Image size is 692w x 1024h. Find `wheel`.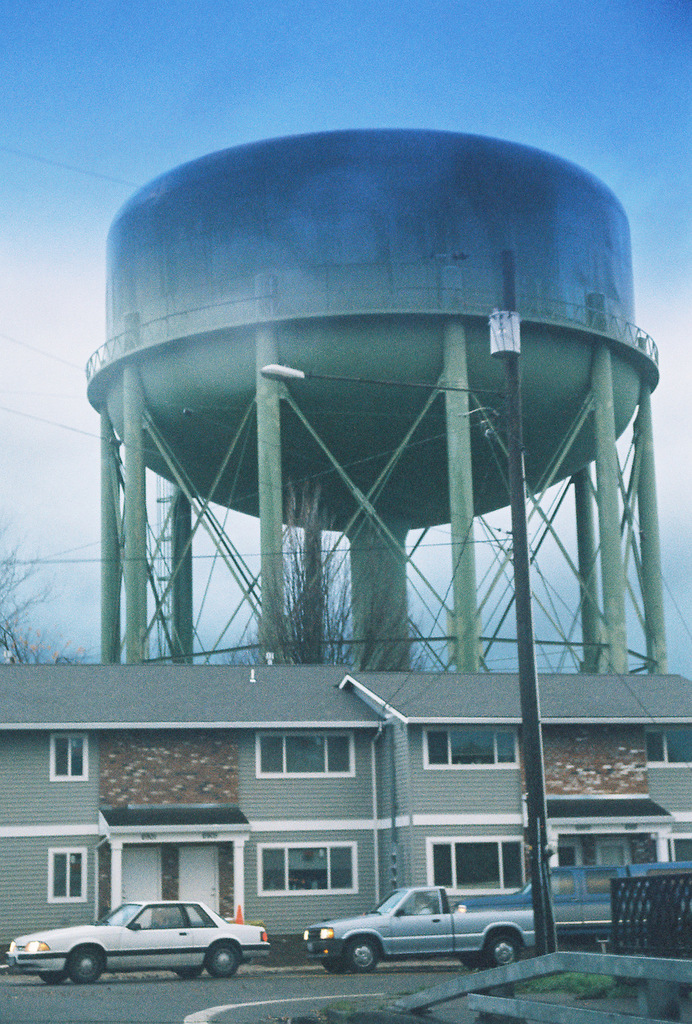
Rect(33, 973, 67, 986).
